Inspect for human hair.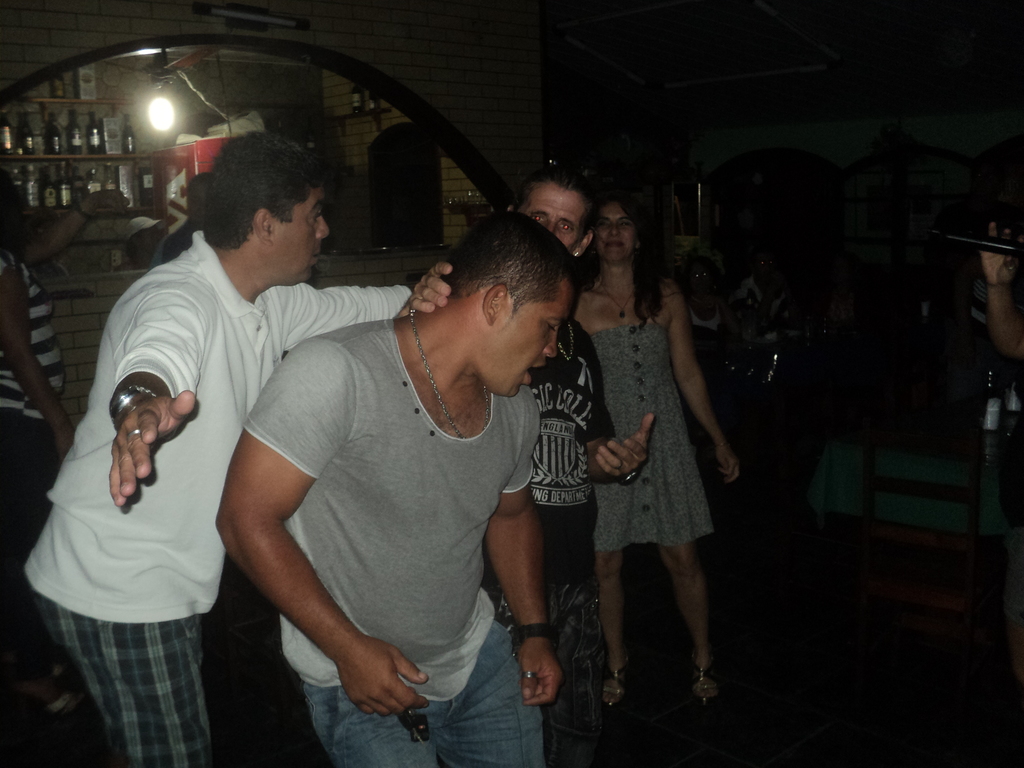
Inspection: 510 161 599 246.
